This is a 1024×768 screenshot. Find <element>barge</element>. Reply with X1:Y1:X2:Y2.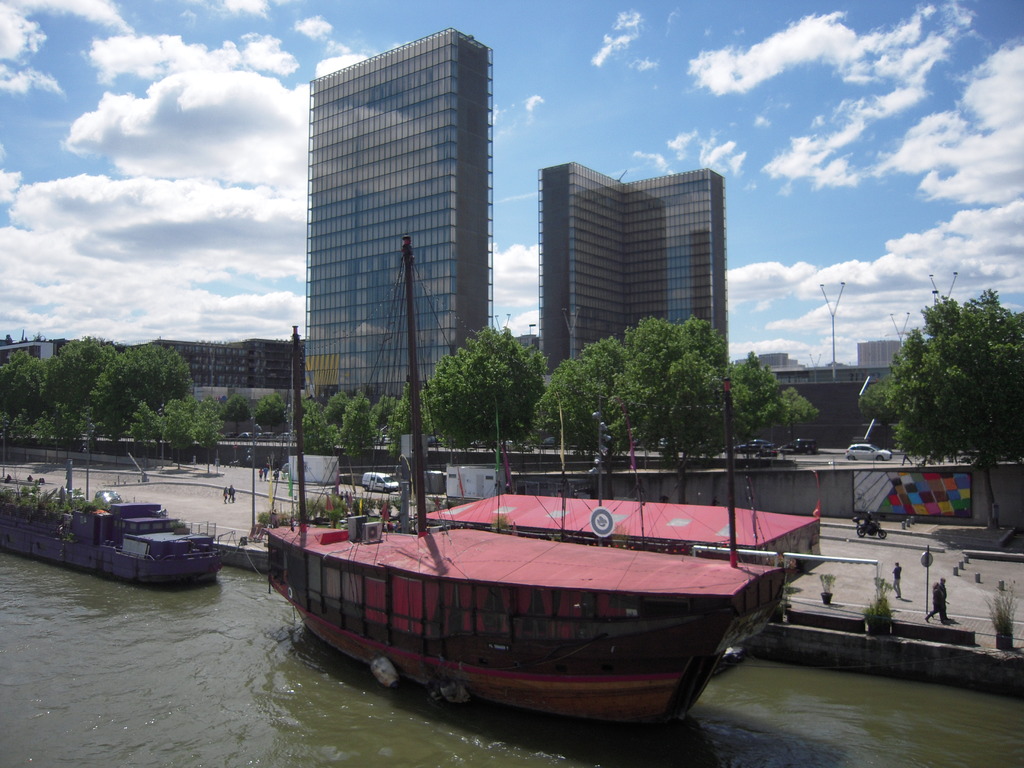
264:239:796:725.
